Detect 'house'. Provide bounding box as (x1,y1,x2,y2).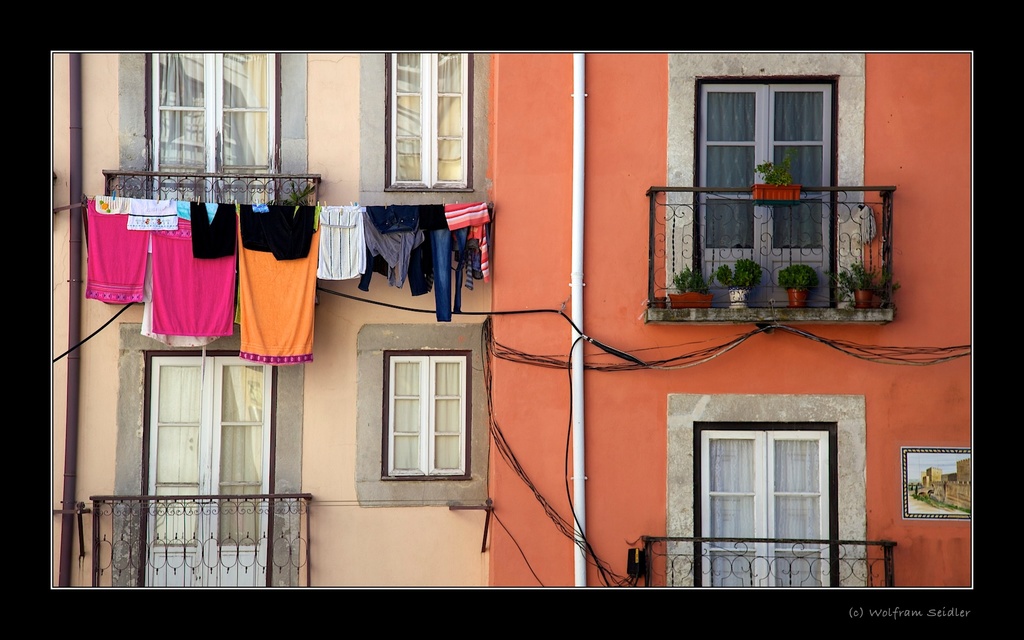
(48,47,975,589).
